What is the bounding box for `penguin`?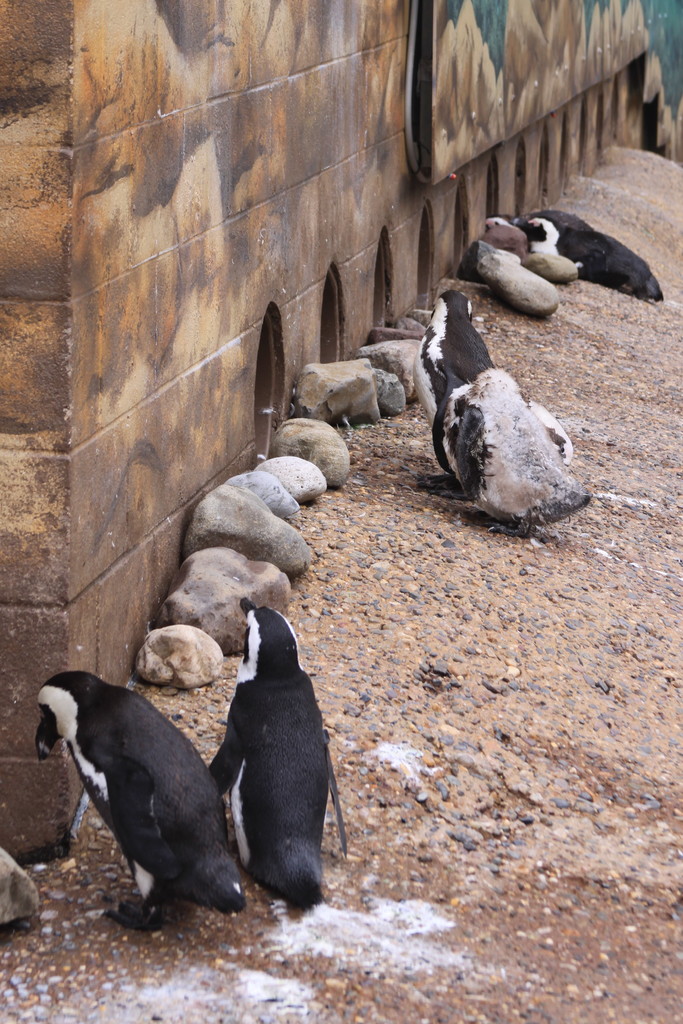
193 593 334 936.
